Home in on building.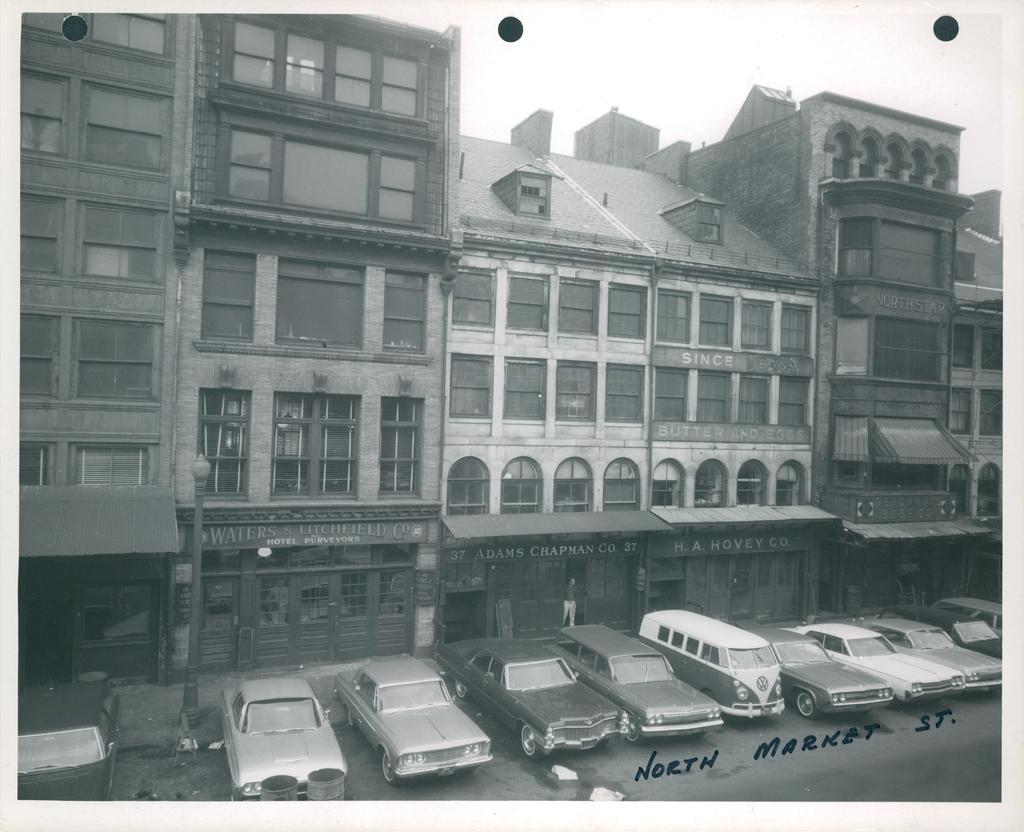
Homed in at <box>711,77,1000,632</box>.
